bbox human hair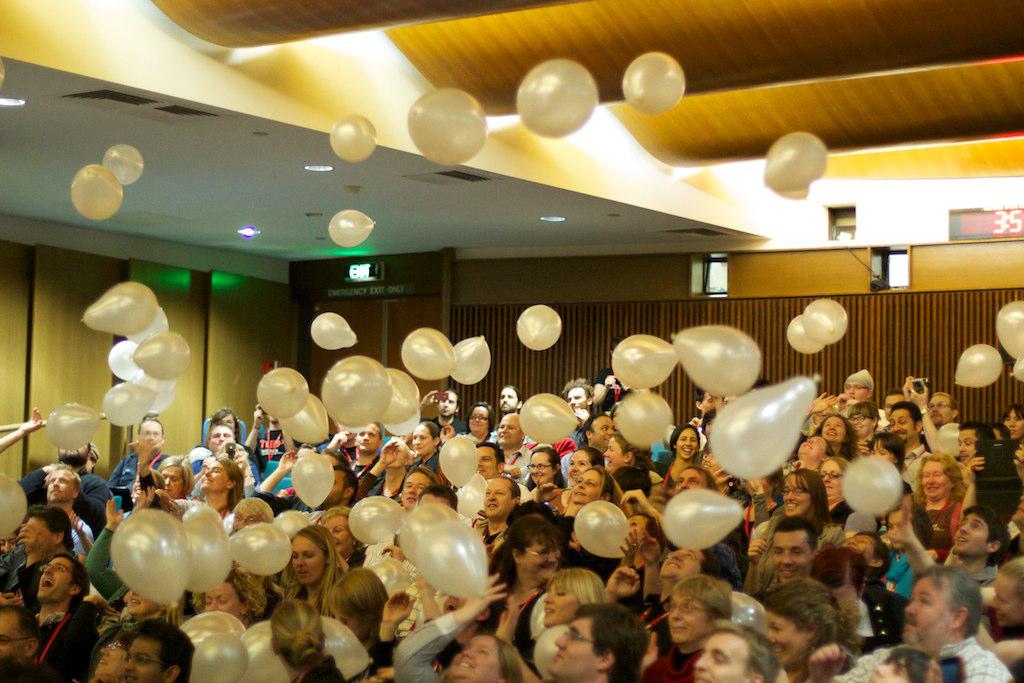
bbox=[56, 549, 84, 606]
